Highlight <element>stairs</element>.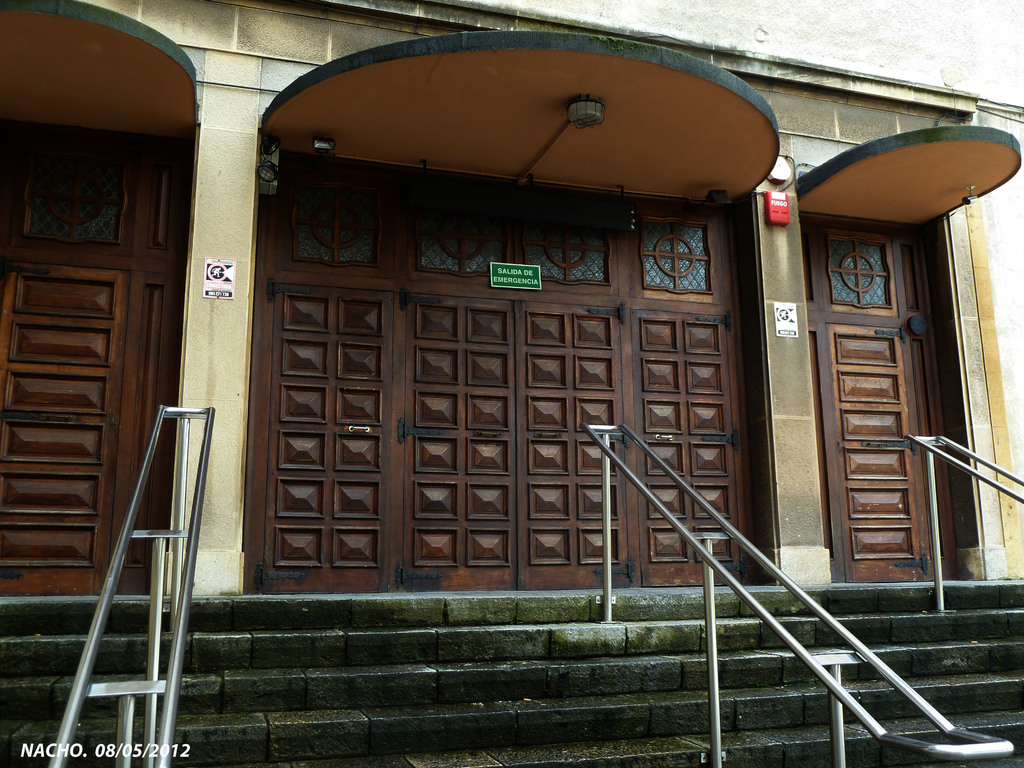
Highlighted region: {"left": 0, "top": 573, "right": 1023, "bottom": 767}.
